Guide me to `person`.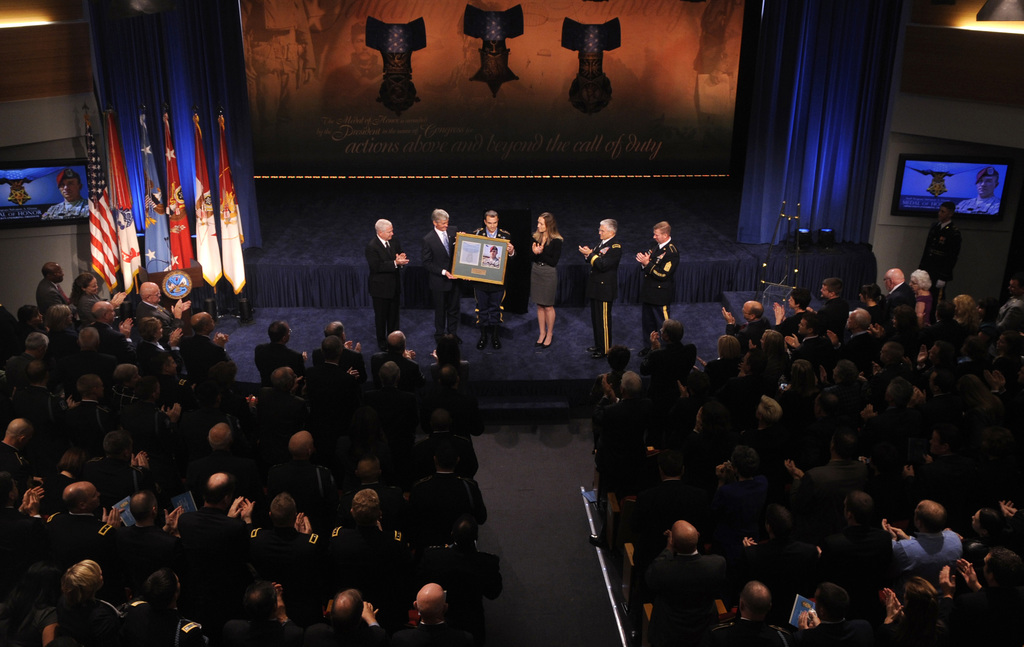
Guidance: {"left": 950, "top": 167, "right": 998, "bottom": 220}.
